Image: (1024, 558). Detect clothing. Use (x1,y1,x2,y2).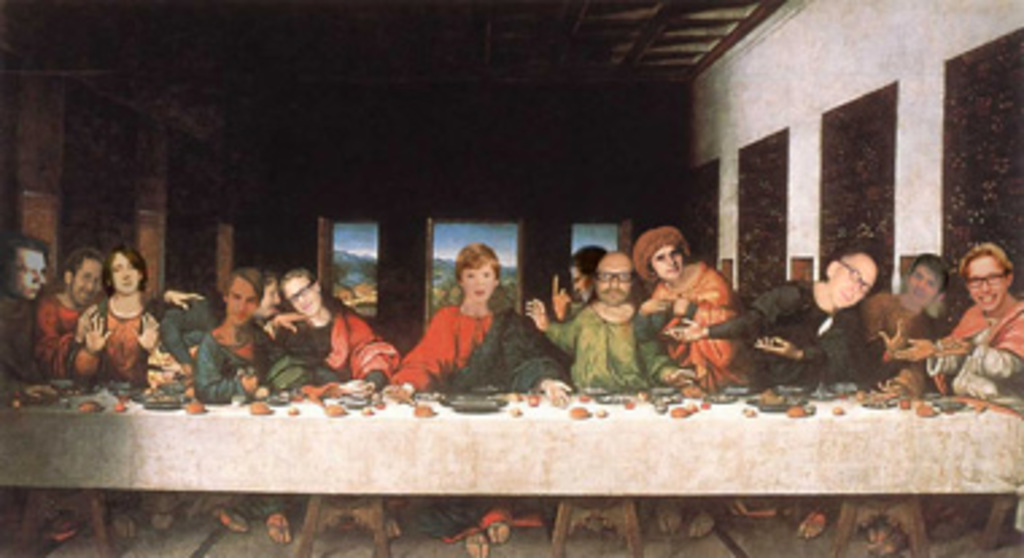
(636,256,749,396).
